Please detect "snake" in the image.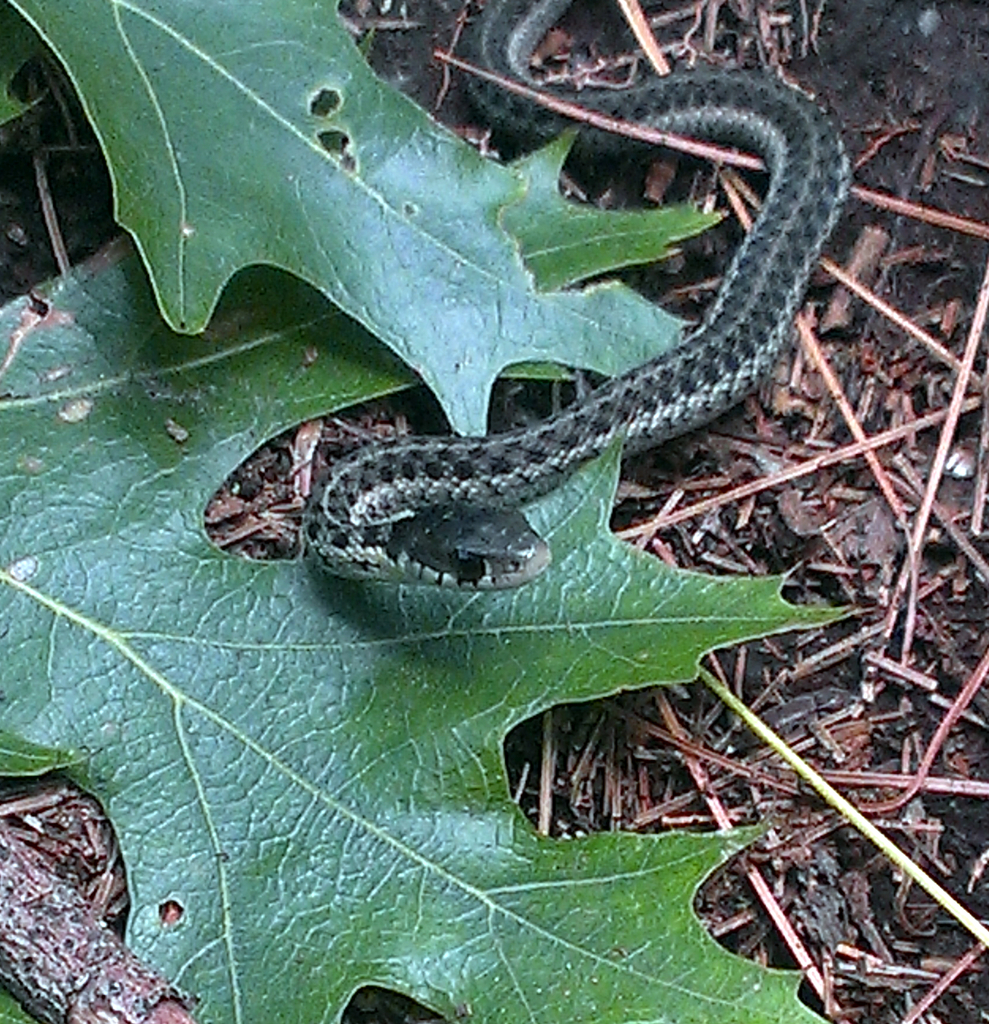
302/0/841/586.
